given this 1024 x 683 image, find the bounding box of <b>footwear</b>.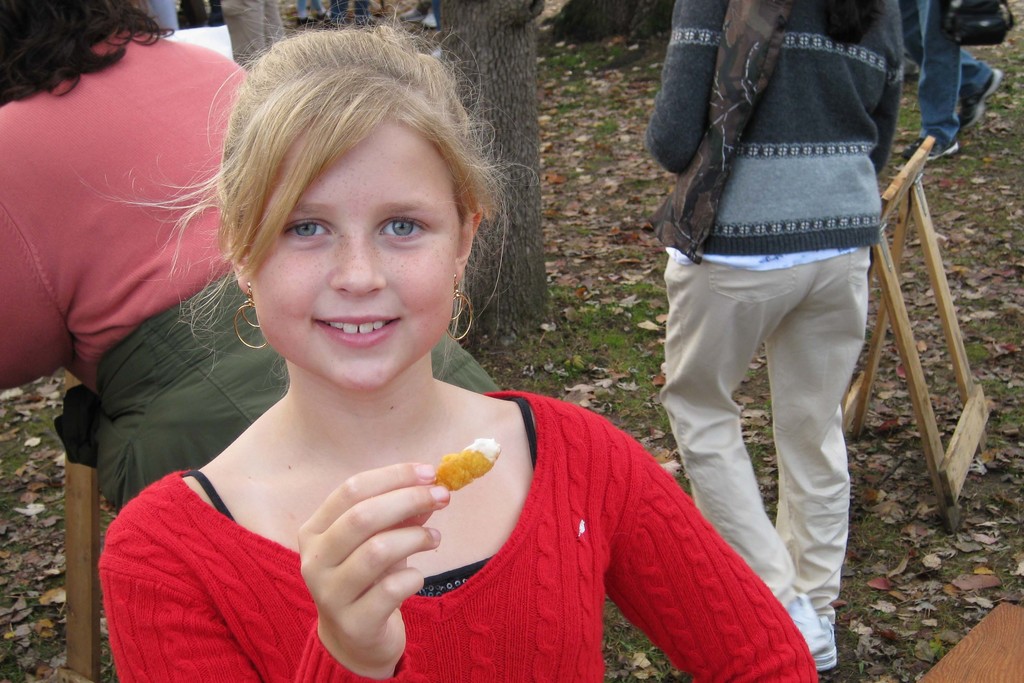
902 130 959 160.
